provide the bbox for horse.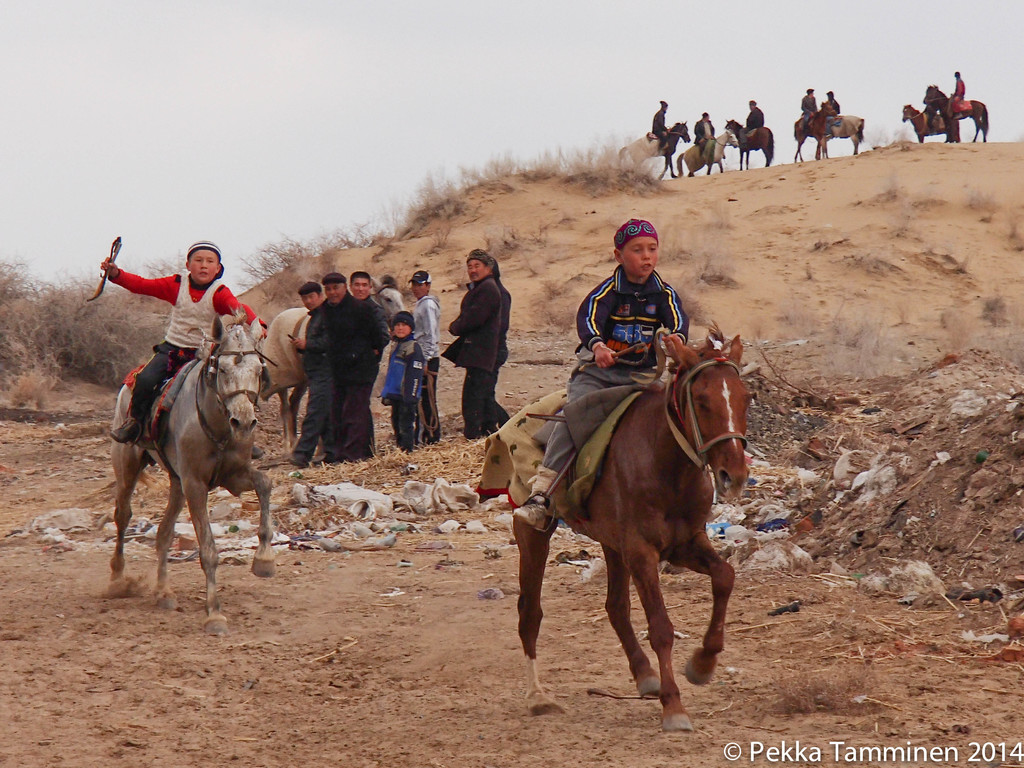
select_region(901, 105, 962, 147).
